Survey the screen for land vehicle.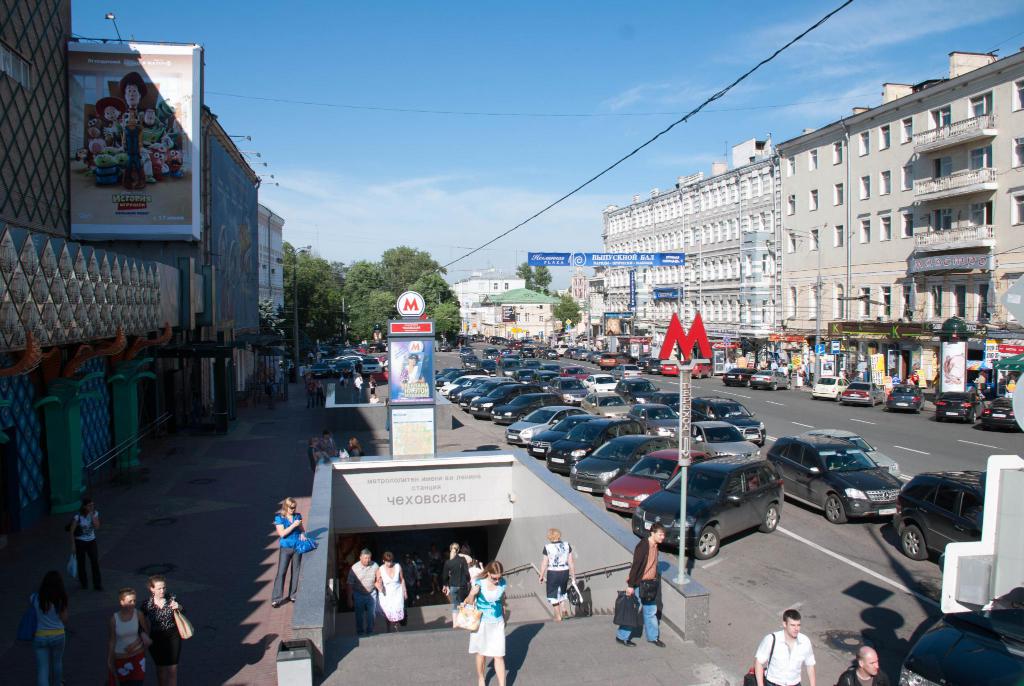
Survey found: region(841, 379, 887, 407).
